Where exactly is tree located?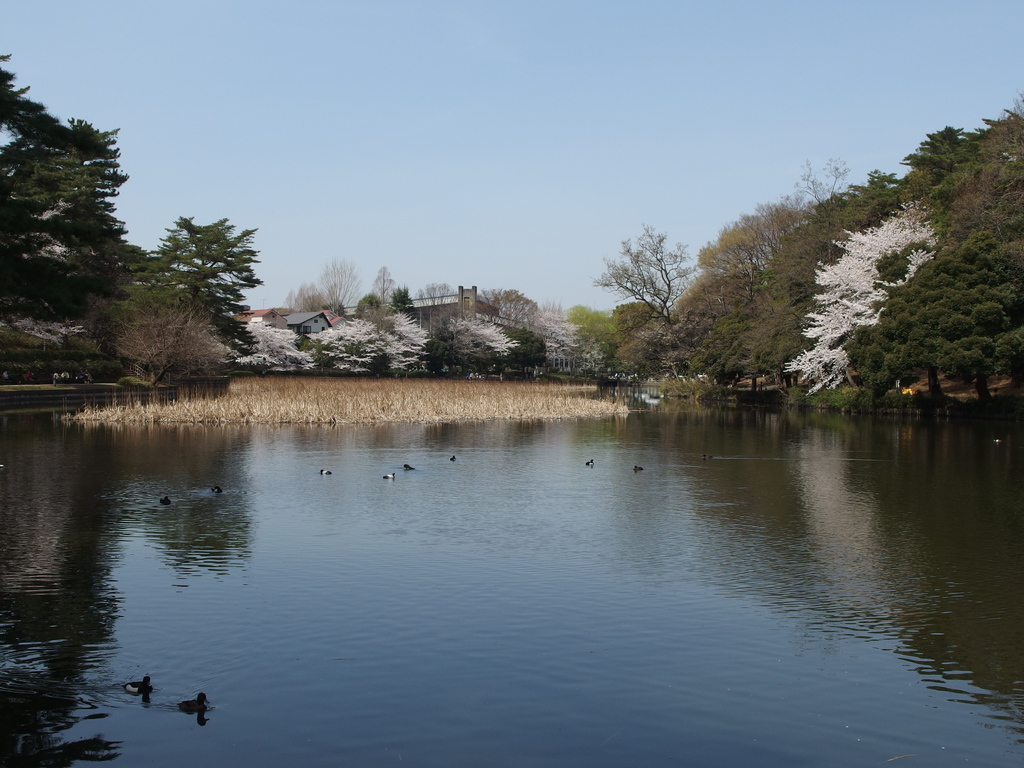
Its bounding box is (x1=227, y1=315, x2=317, y2=385).
